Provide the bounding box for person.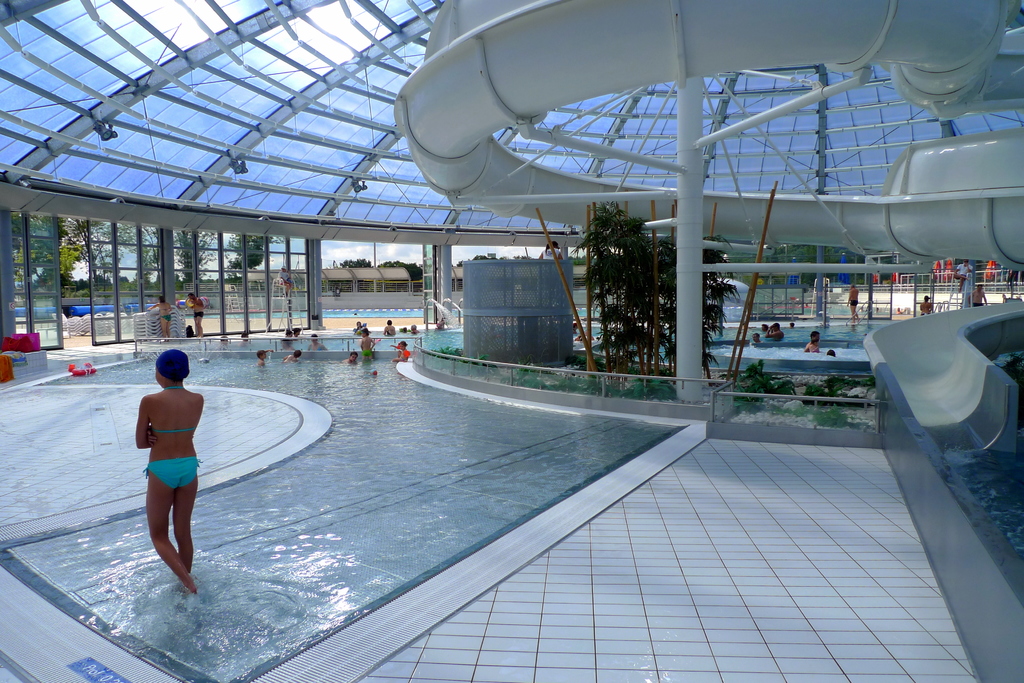
[left=147, top=293, right=173, bottom=340].
